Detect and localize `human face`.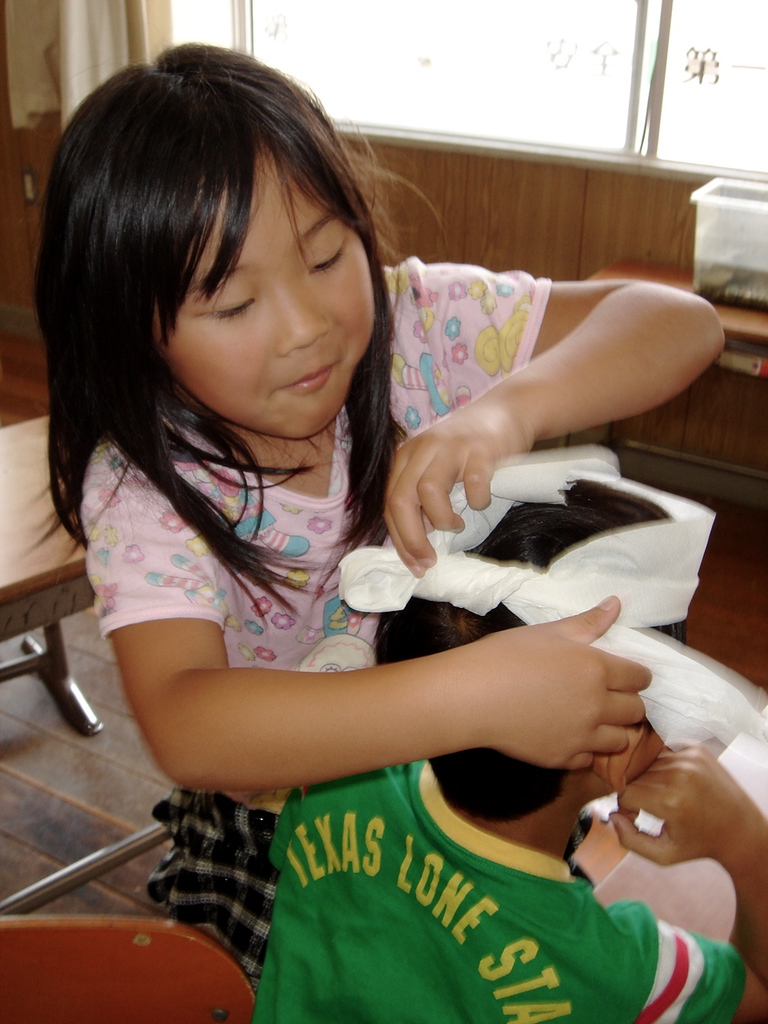
Localized at locate(154, 138, 374, 441).
